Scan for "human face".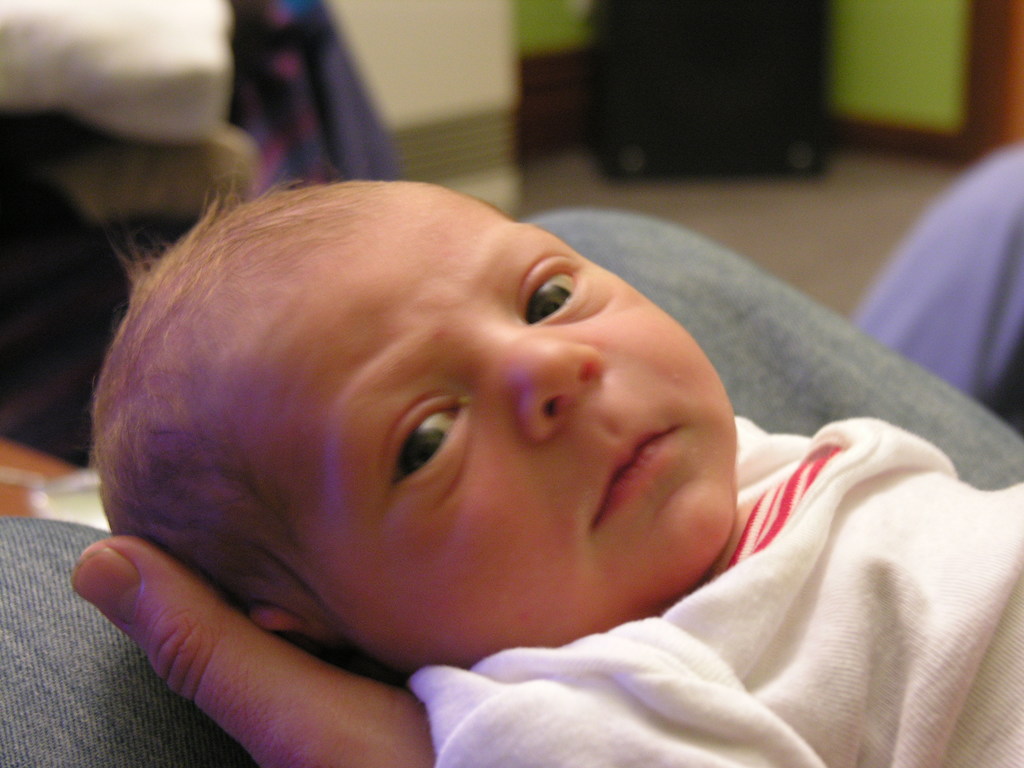
Scan result: <bbox>212, 182, 735, 669</bbox>.
